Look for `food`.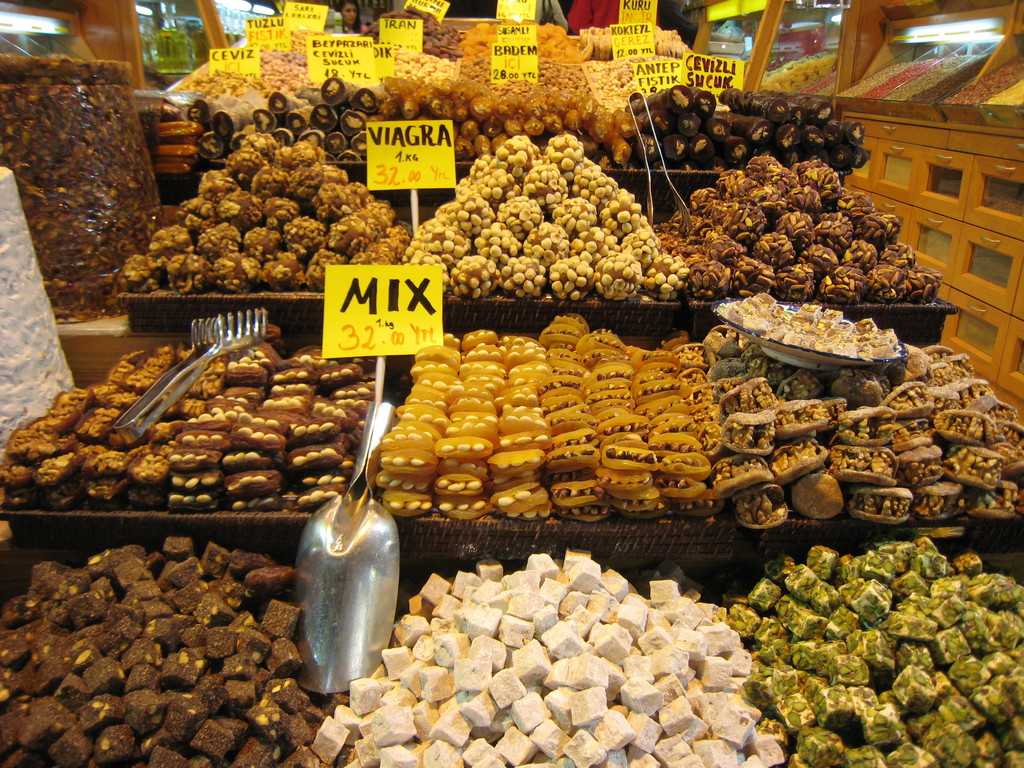
Found: [837,61,918,99].
